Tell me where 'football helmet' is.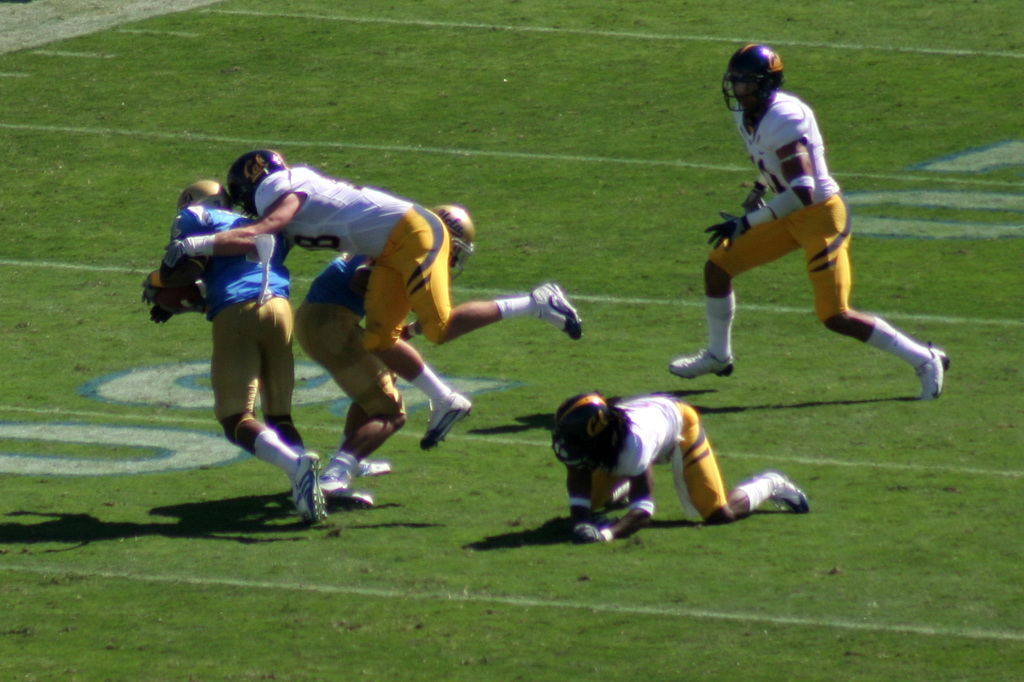
'football helmet' is at (223, 151, 282, 214).
